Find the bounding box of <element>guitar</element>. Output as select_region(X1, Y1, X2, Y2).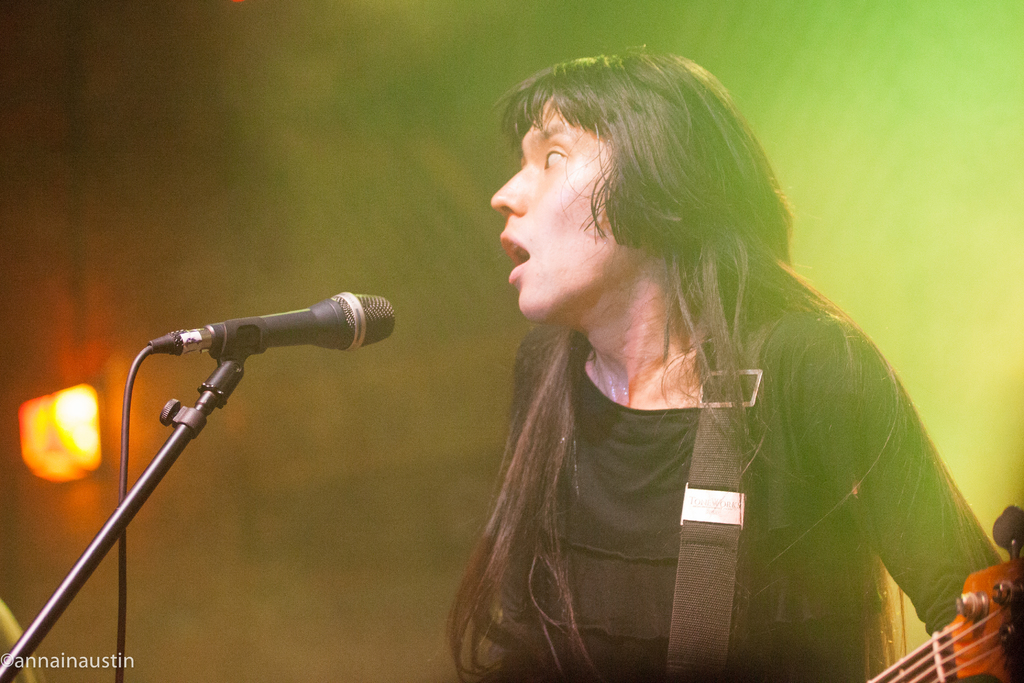
select_region(863, 501, 1023, 682).
